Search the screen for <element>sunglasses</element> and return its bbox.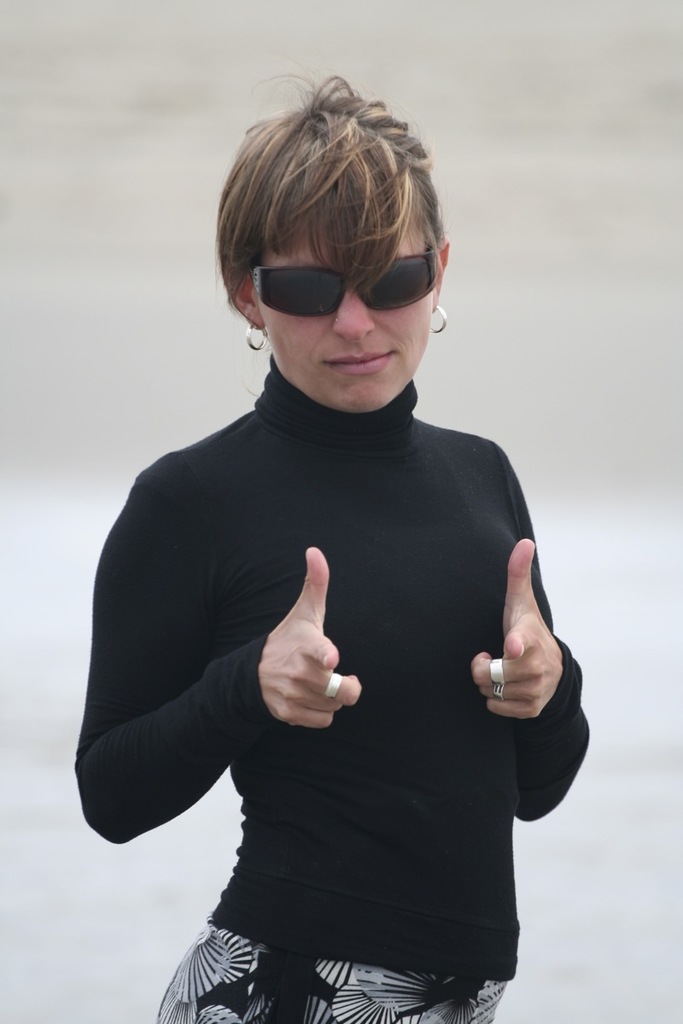
Found: bbox=[256, 250, 440, 319].
